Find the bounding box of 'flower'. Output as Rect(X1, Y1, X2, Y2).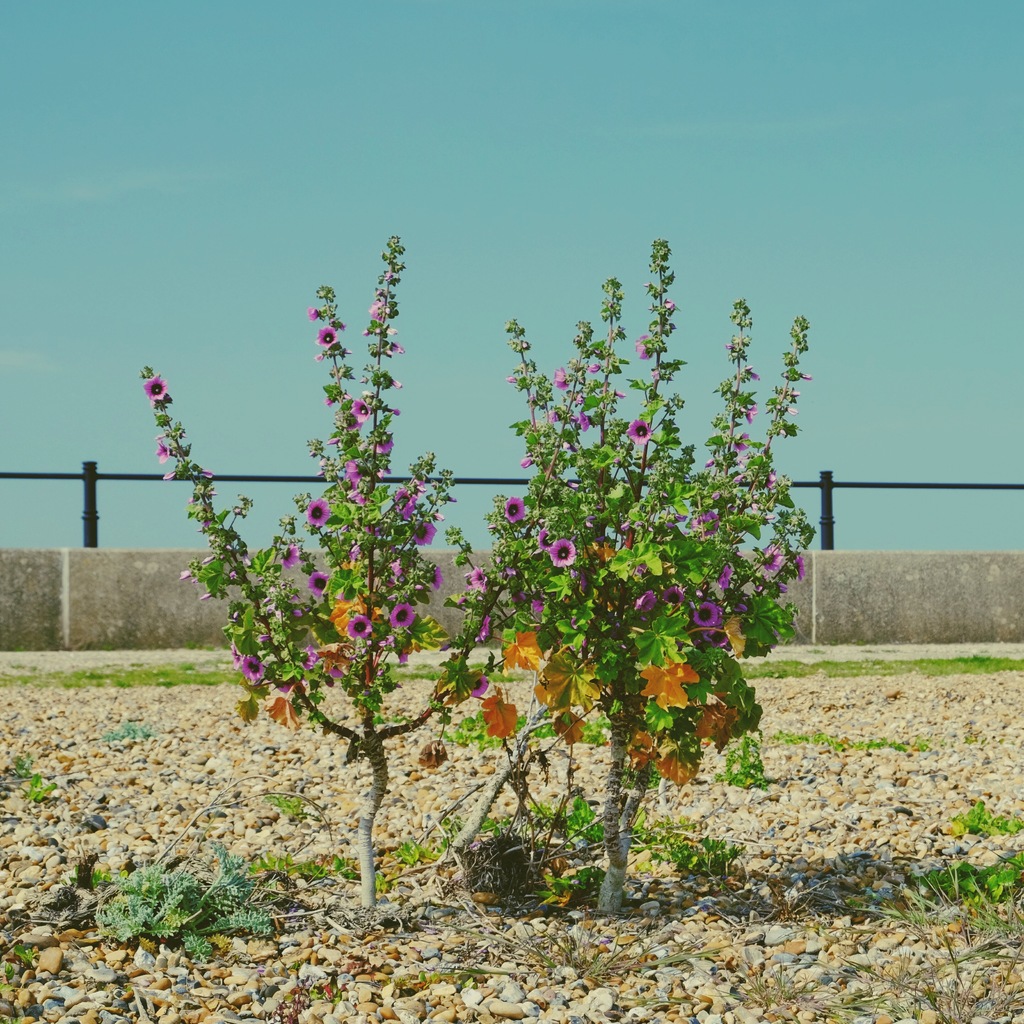
Rect(328, 596, 369, 622).
